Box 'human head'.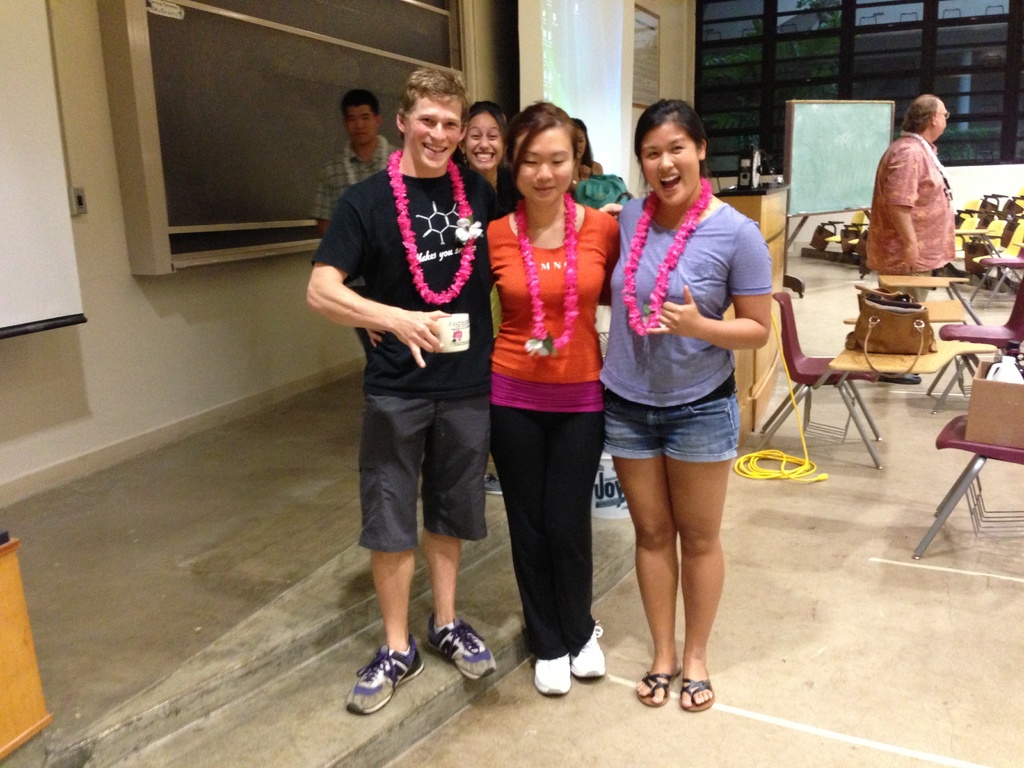
456 99 504 173.
